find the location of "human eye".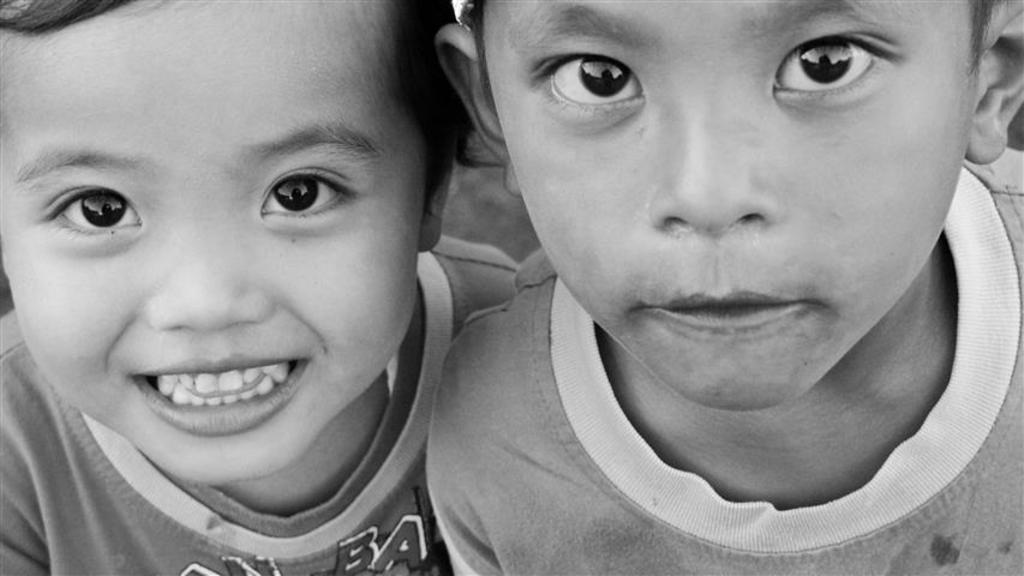
Location: locate(253, 164, 365, 229).
